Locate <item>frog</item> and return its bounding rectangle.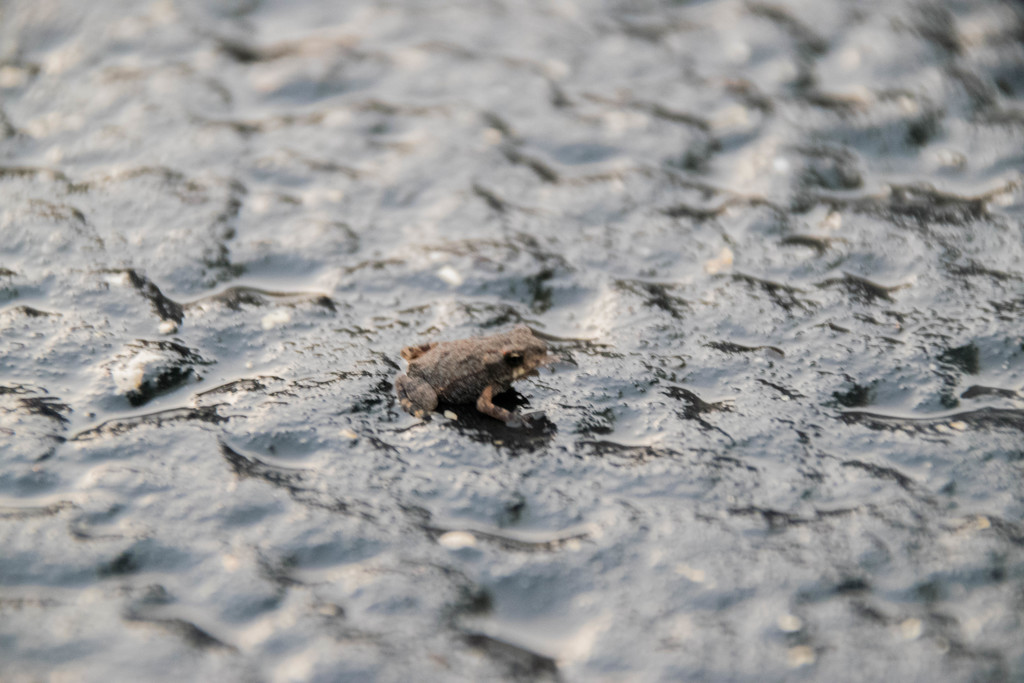
[394,324,548,428].
